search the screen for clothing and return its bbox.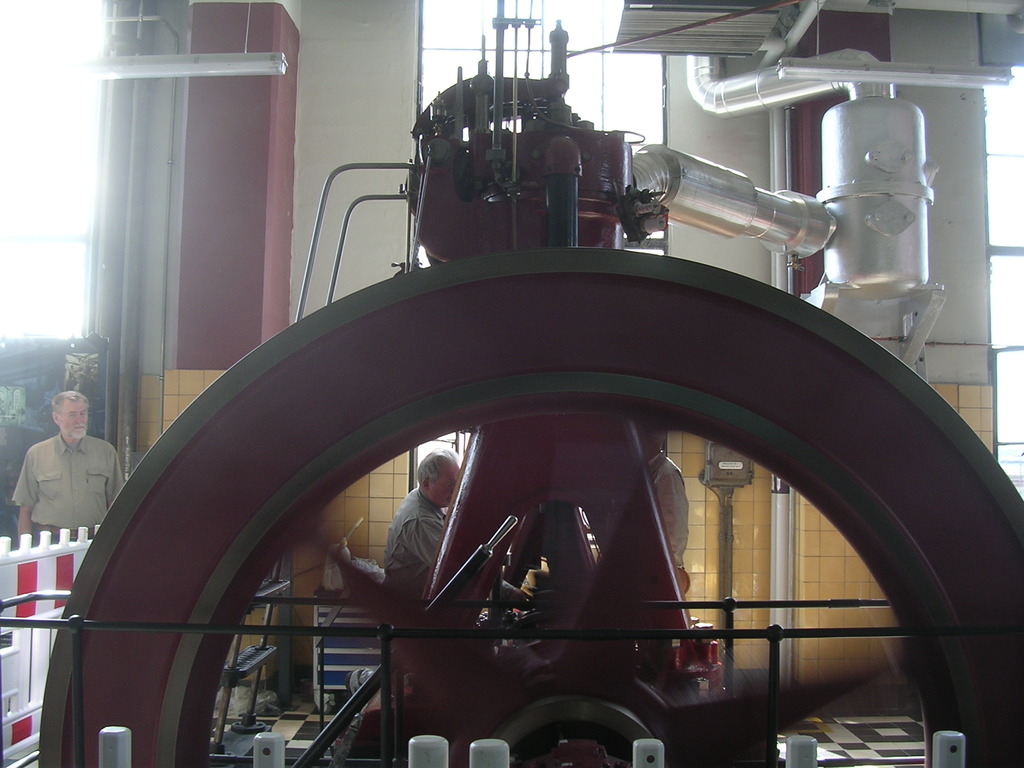
Found: locate(11, 408, 111, 561).
